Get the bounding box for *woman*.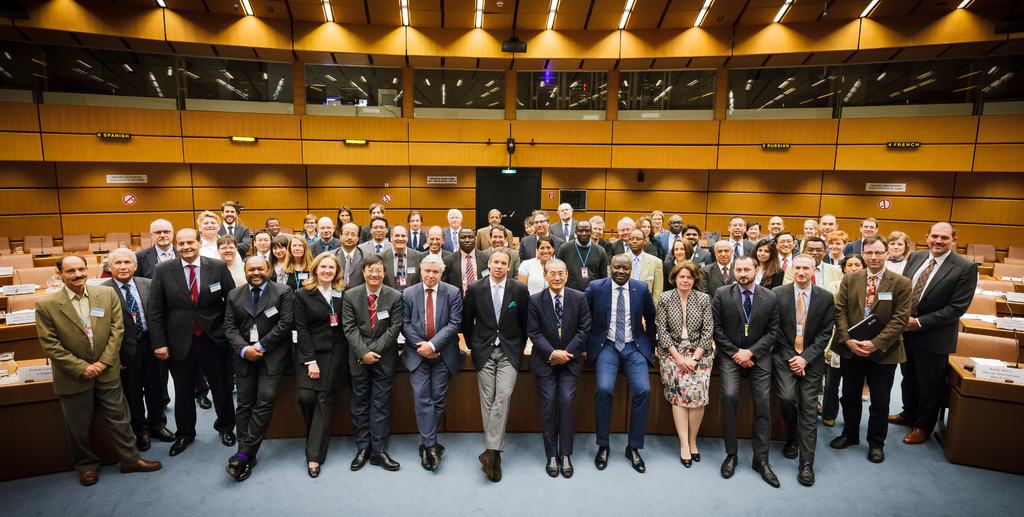
294 250 349 479.
